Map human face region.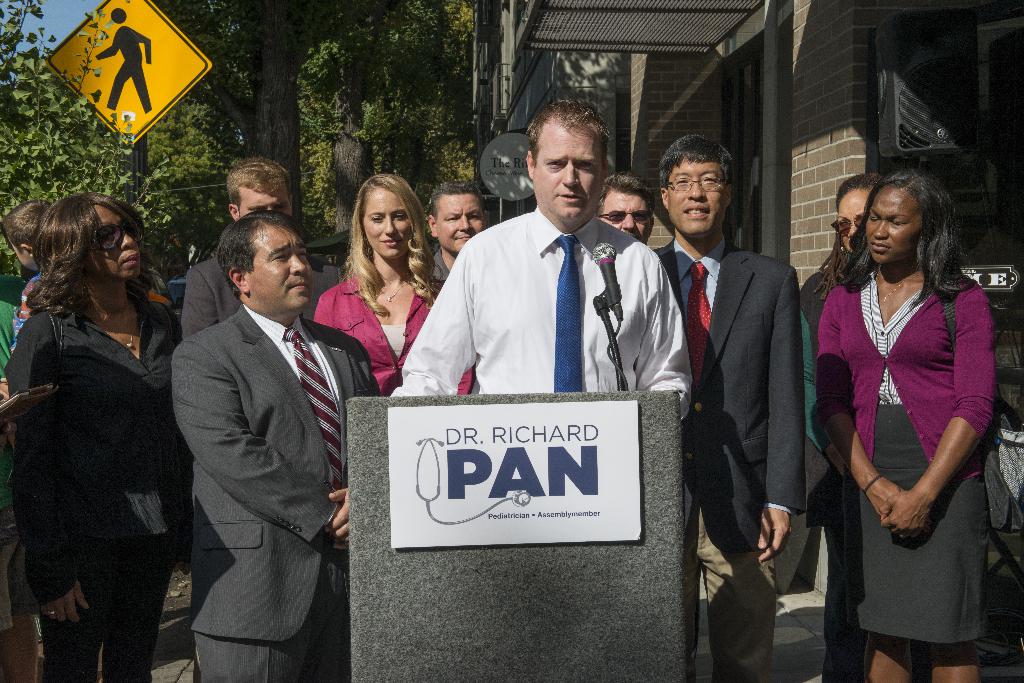
Mapped to 433,188,479,252.
